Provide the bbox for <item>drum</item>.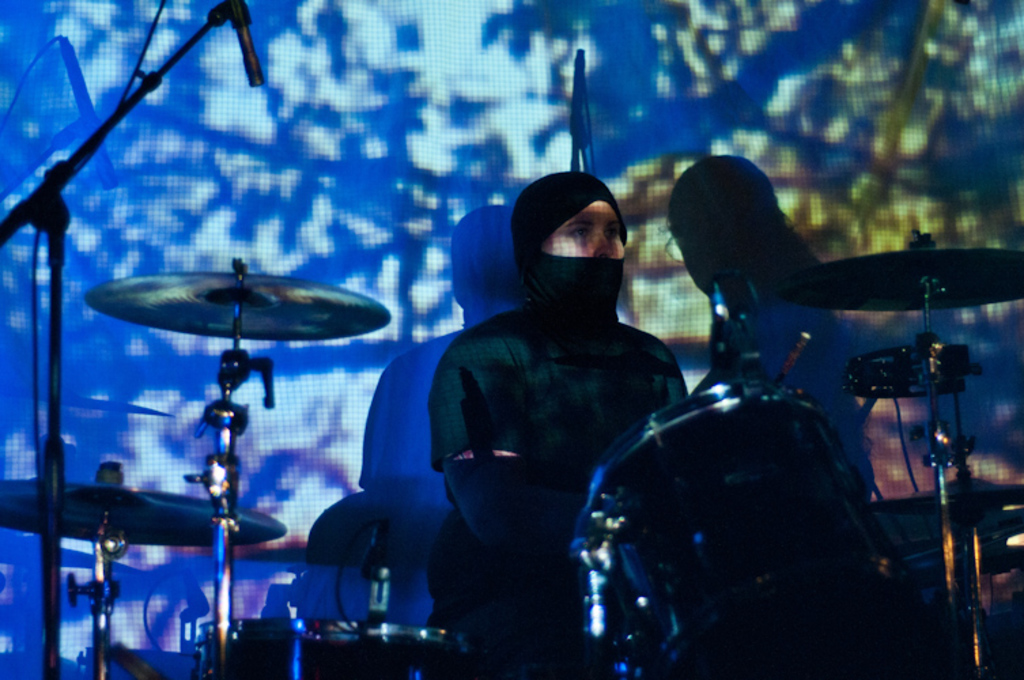
<bbox>197, 617, 483, 679</bbox>.
